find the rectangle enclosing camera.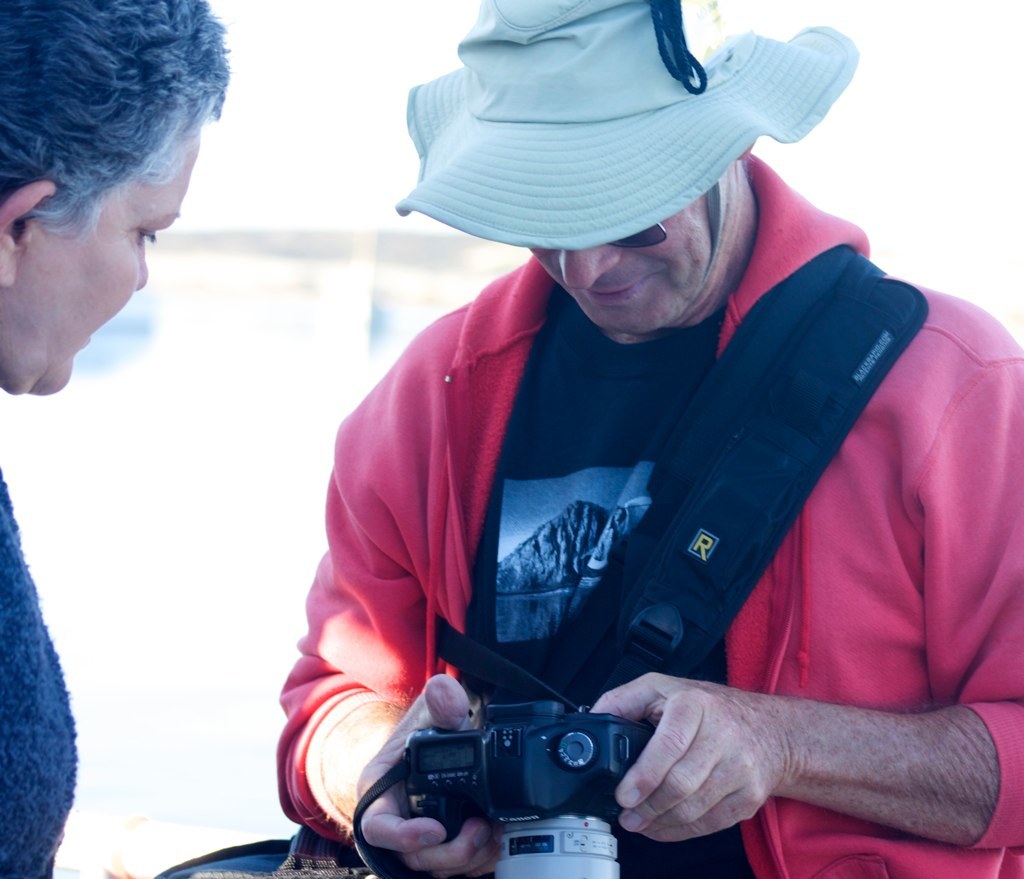
detection(367, 692, 662, 857).
